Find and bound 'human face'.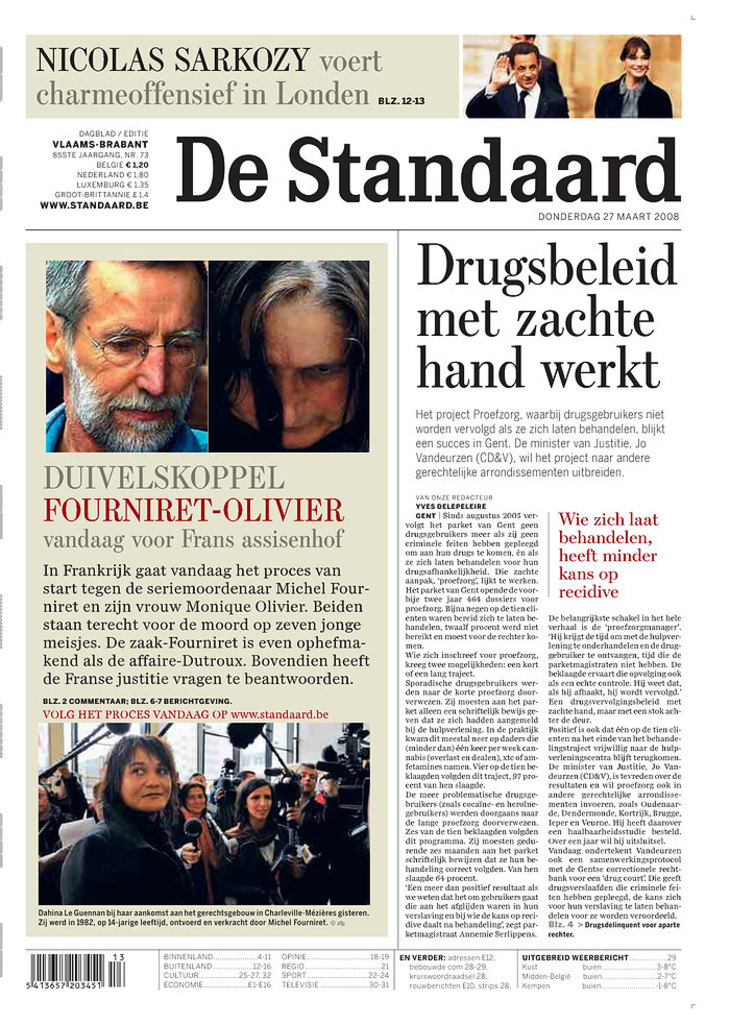
Bound: l=512, t=46, r=538, b=91.
